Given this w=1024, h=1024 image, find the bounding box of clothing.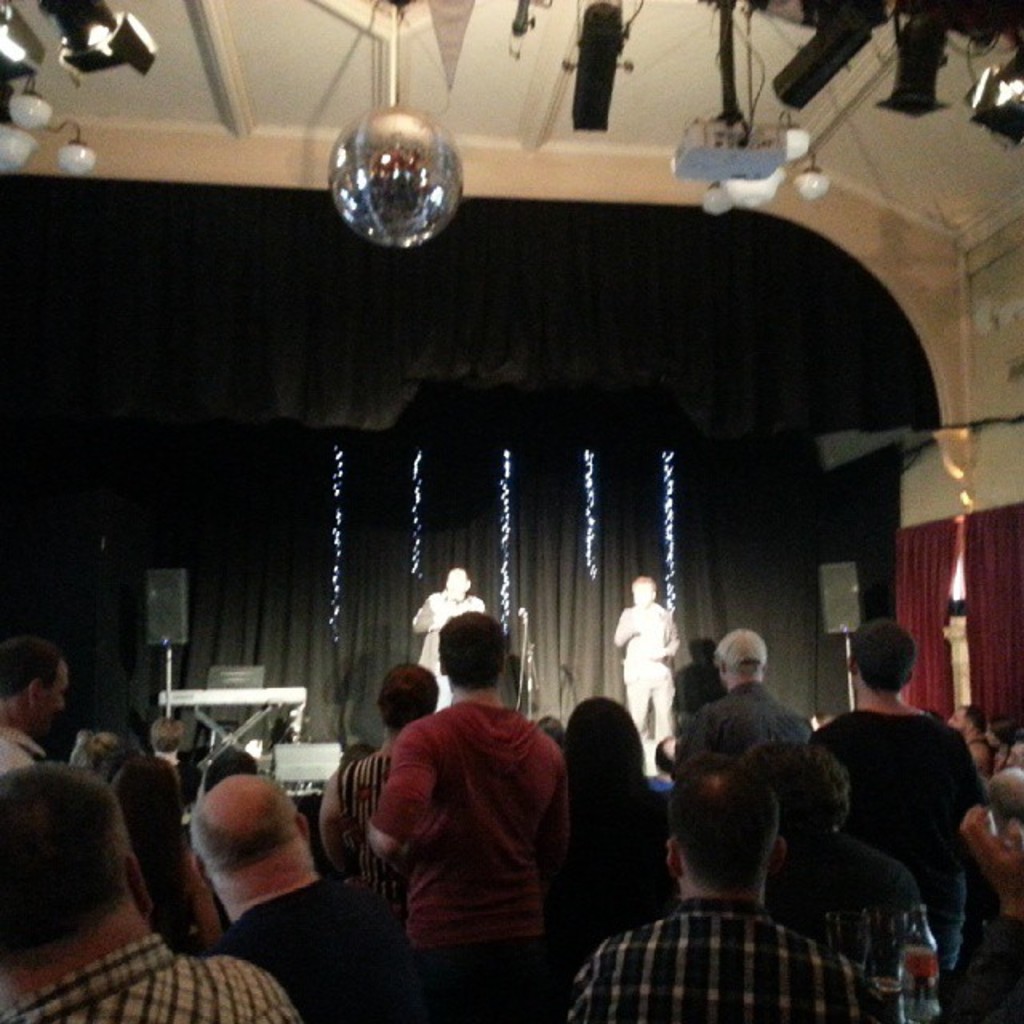
{"x1": 339, "y1": 754, "x2": 418, "y2": 970}.
